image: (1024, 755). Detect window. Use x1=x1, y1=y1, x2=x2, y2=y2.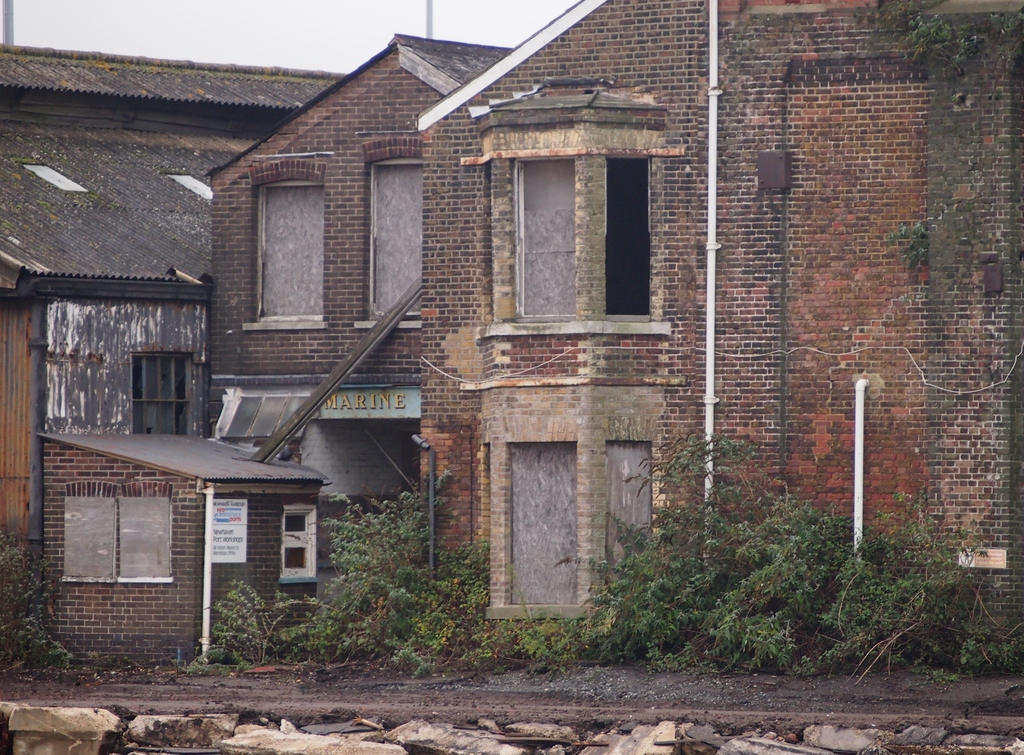
x1=284, y1=503, x2=316, y2=577.
